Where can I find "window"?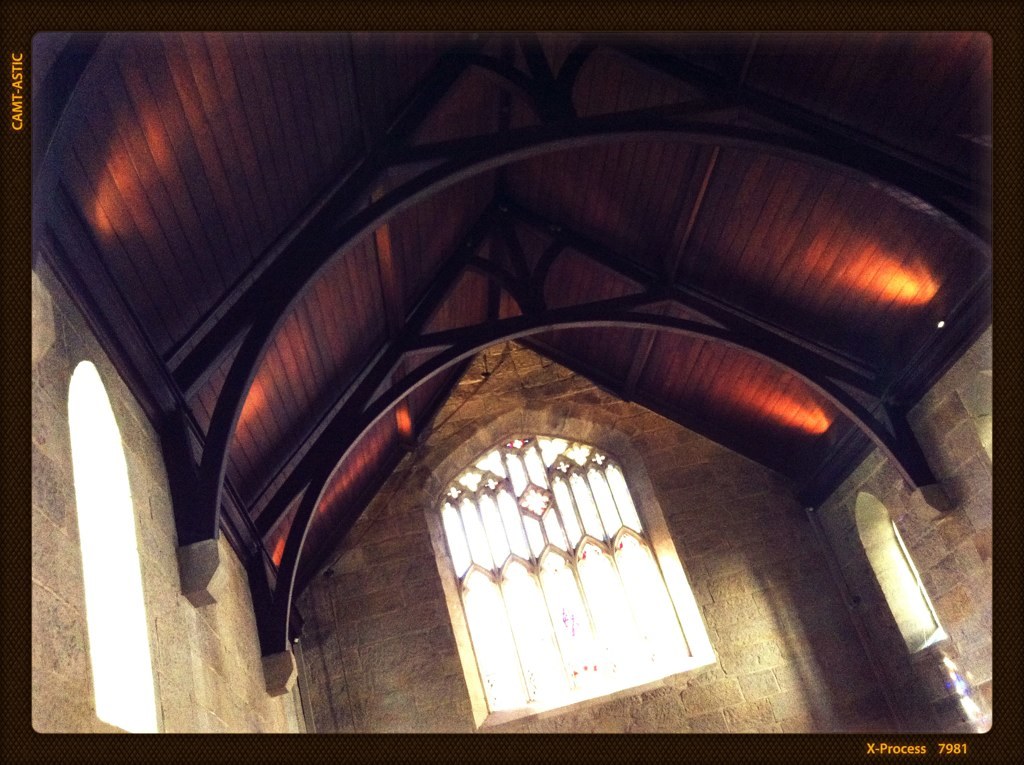
You can find it at 410,378,719,690.
